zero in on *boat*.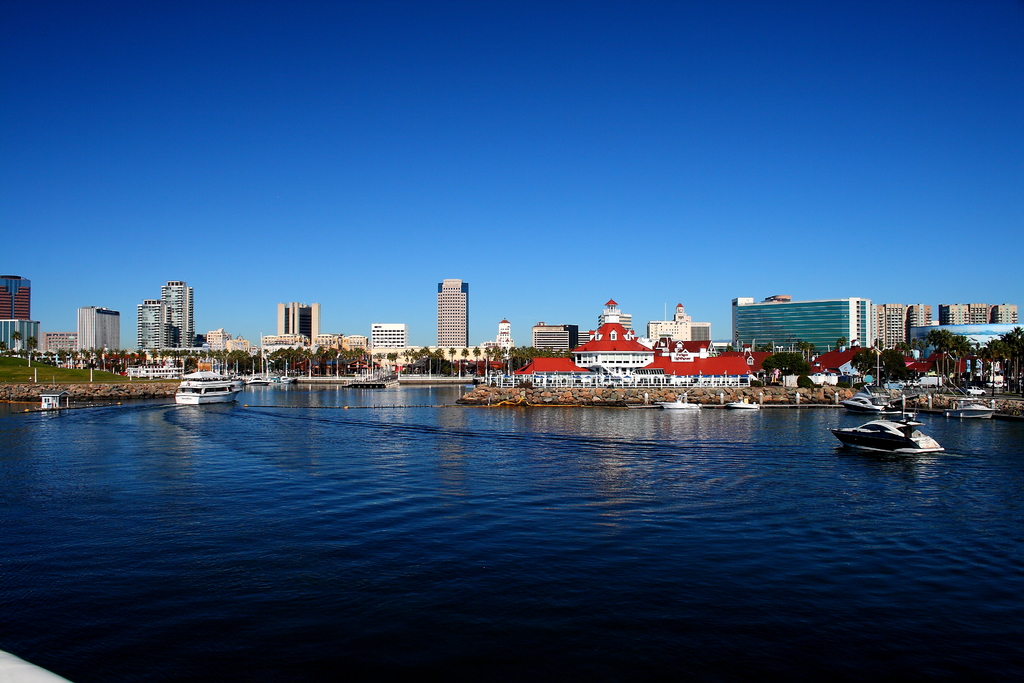
Zeroed in: bbox=[943, 392, 1005, 420].
